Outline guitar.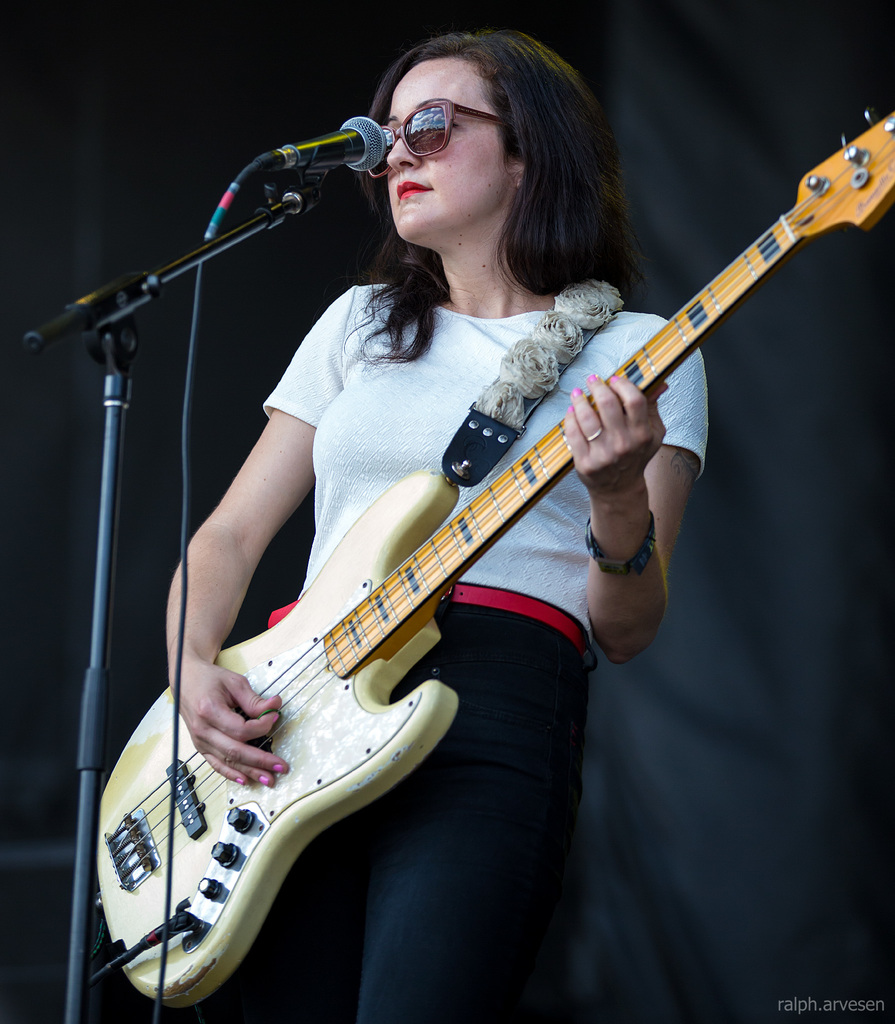
Outline: [90, 89, 883, 980].
